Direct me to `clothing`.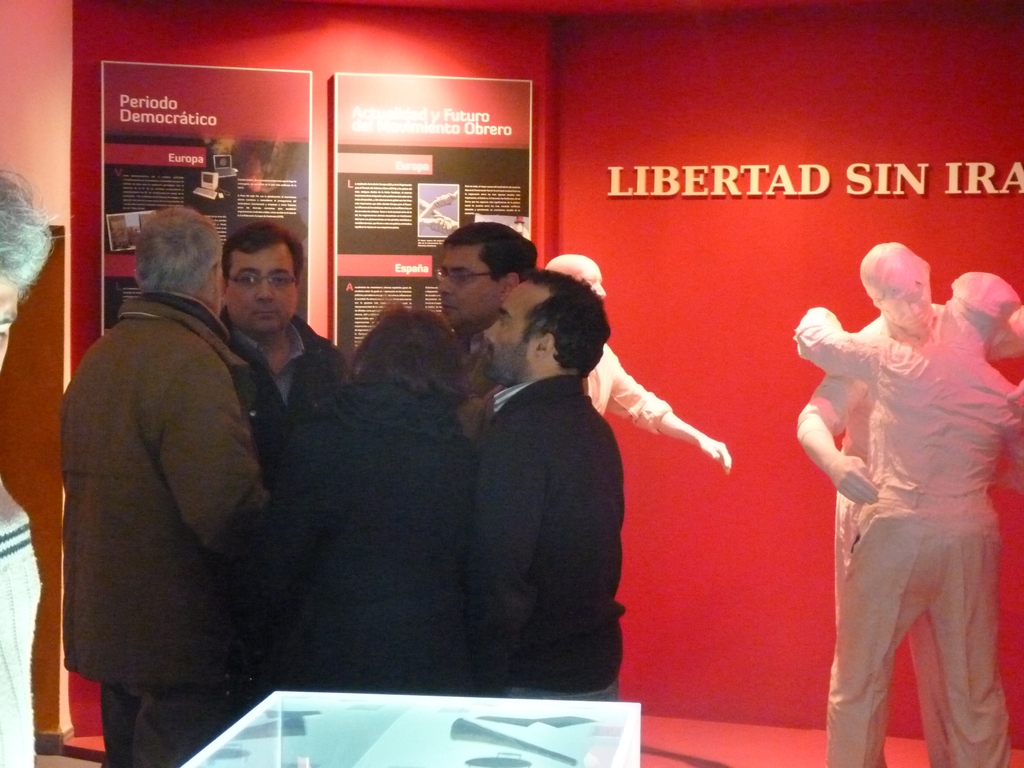
Direction: bbox=(472, 373, 625, 701).
